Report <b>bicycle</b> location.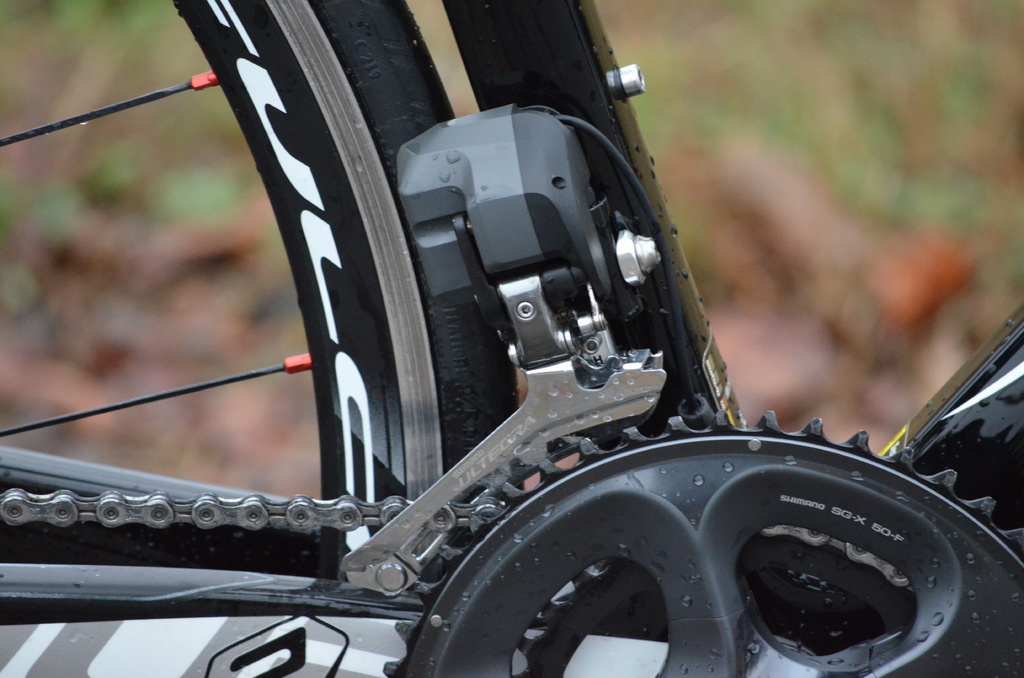
Report: x1=0 y1=0 x2=1023 y2=677.
